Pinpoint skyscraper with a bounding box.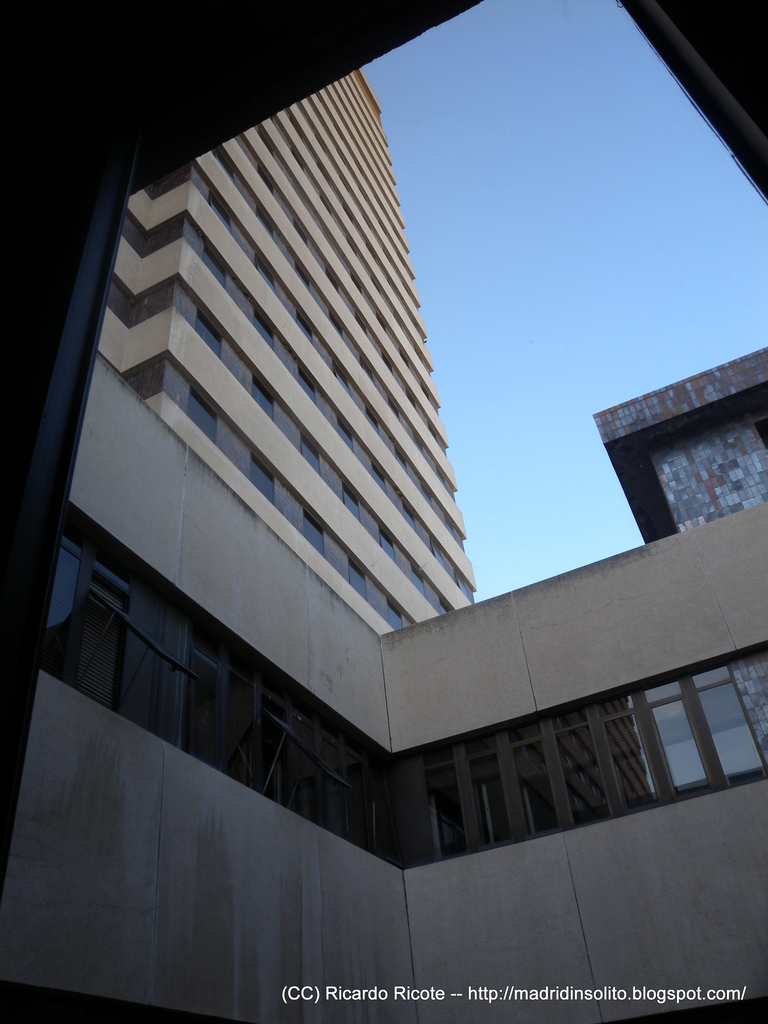
<bbox>0, 0, 767, 1023</bbox>.
